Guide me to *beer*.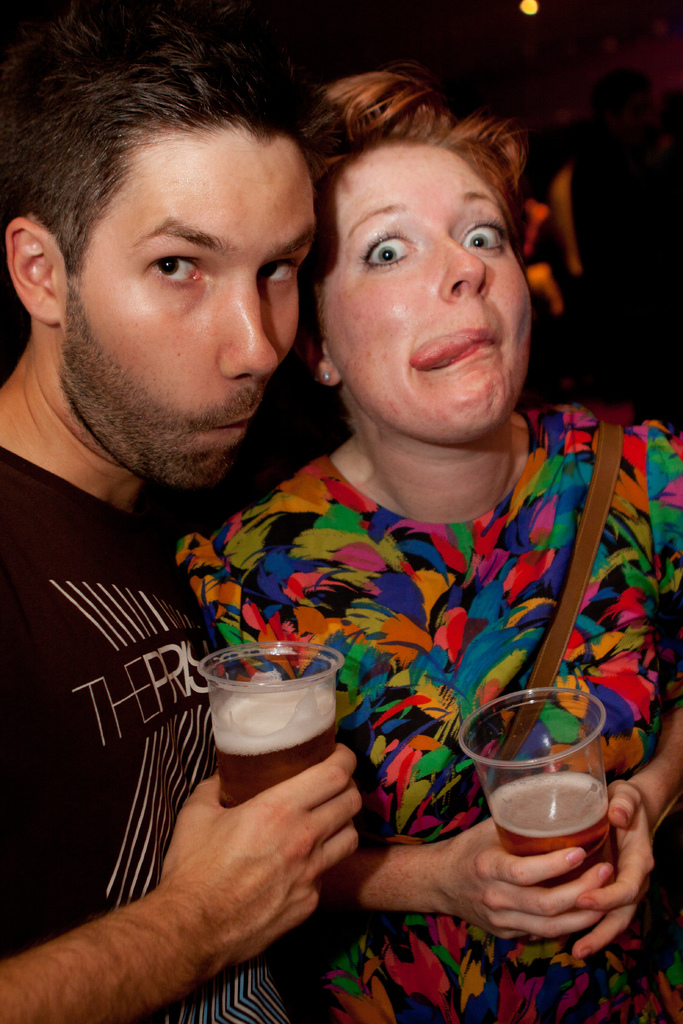
Guidance: [490,772,609,907].
